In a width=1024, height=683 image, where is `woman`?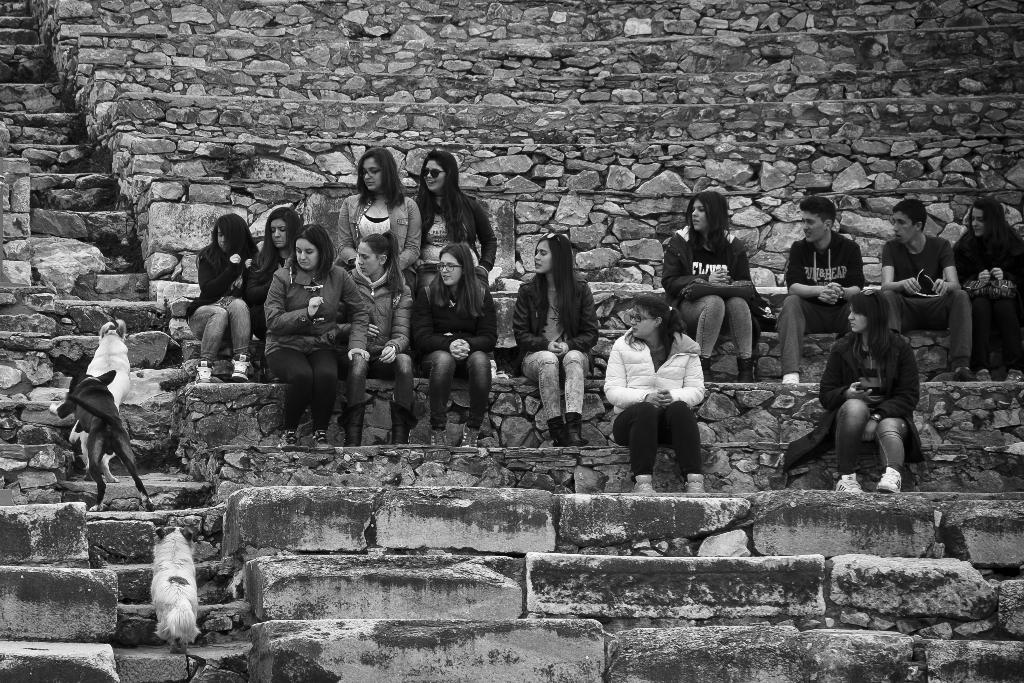
186, 211, 257, 385.
